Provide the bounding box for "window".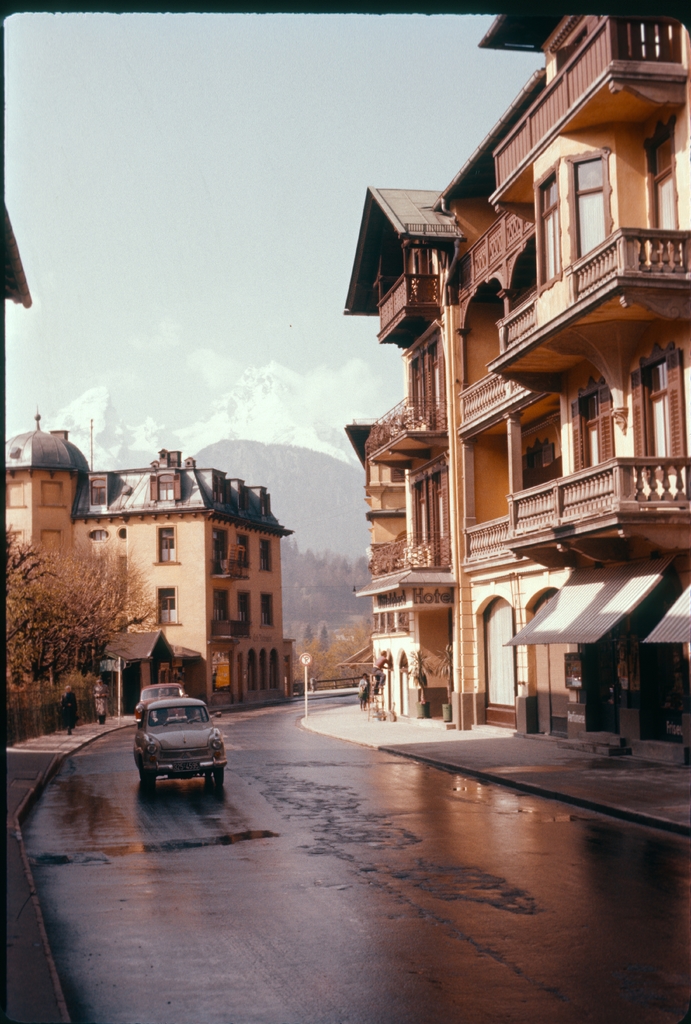
x1=210, y1=588, x2=229, y2=623.
